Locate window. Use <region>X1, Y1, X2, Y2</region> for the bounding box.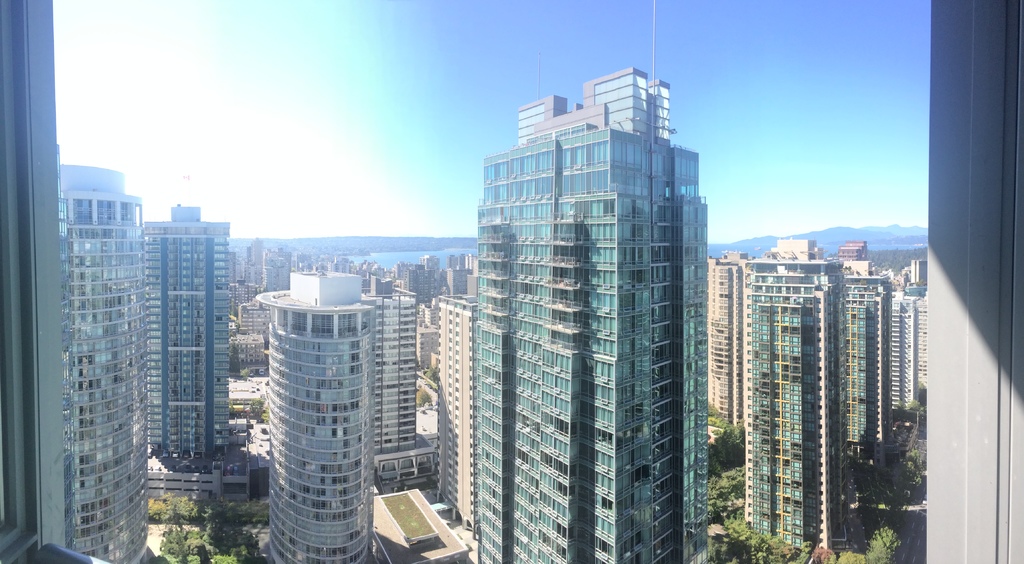
<region>815, 324, 822, 333</region>.
